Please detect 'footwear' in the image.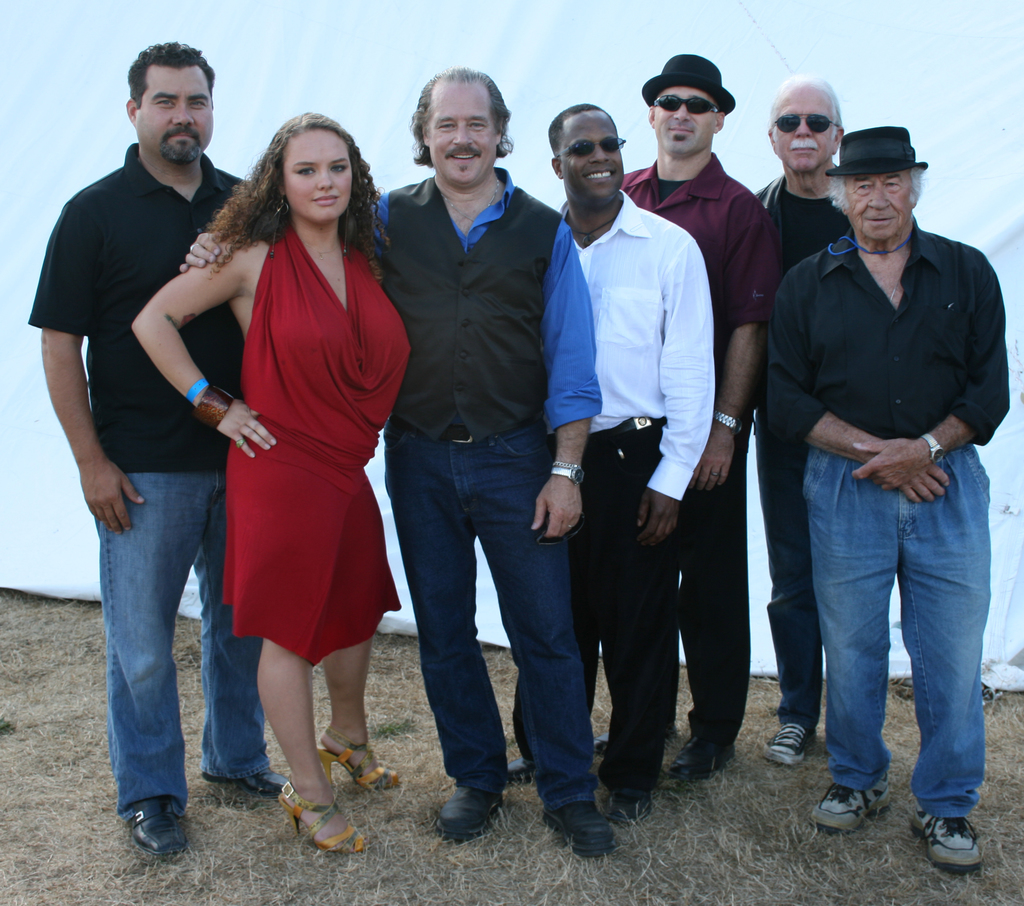
locate(131, 807, 189, 853).
